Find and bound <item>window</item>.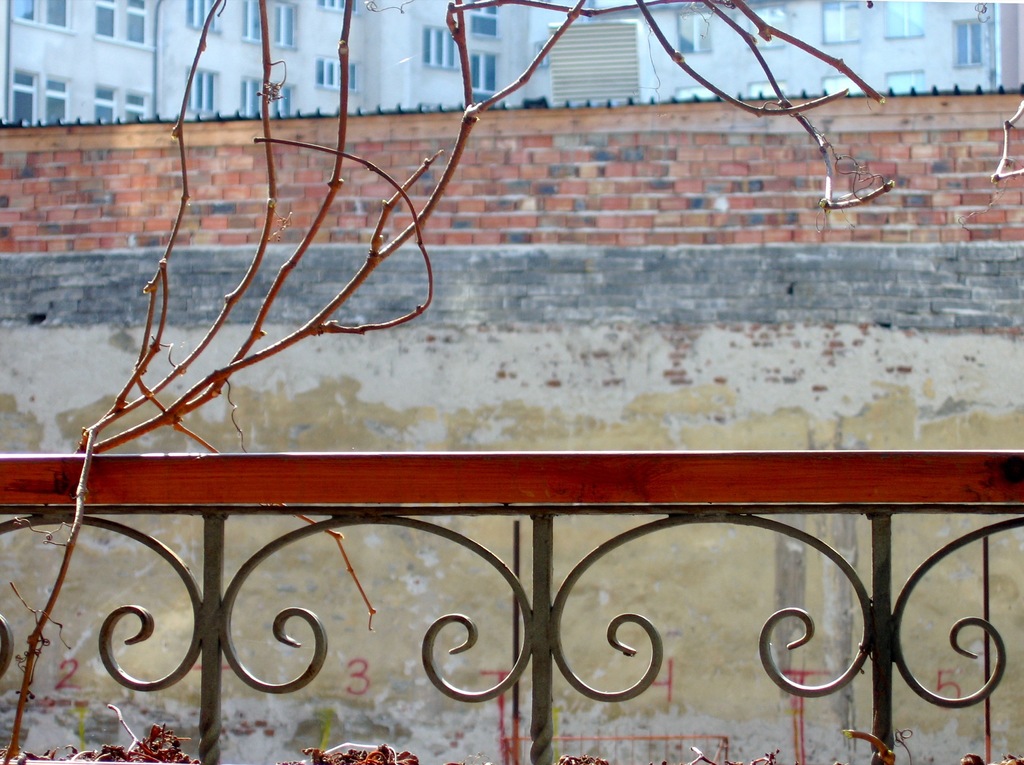
Bound: <region>9, 0, 74, 34</region>.
